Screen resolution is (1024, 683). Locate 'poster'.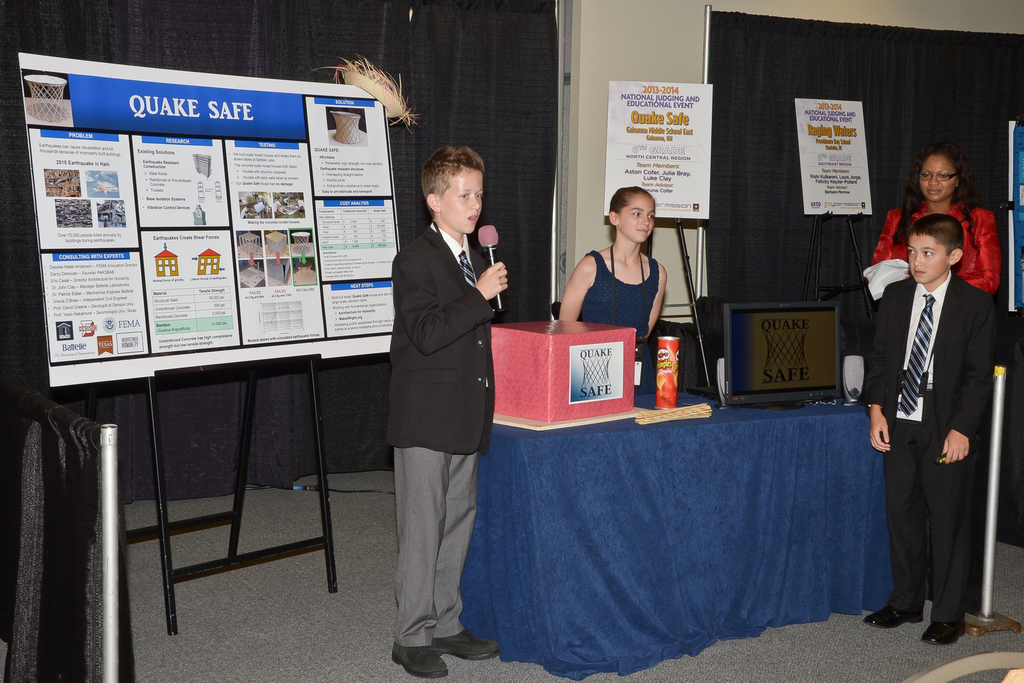
bbox=[796, 95, 871, 215].
